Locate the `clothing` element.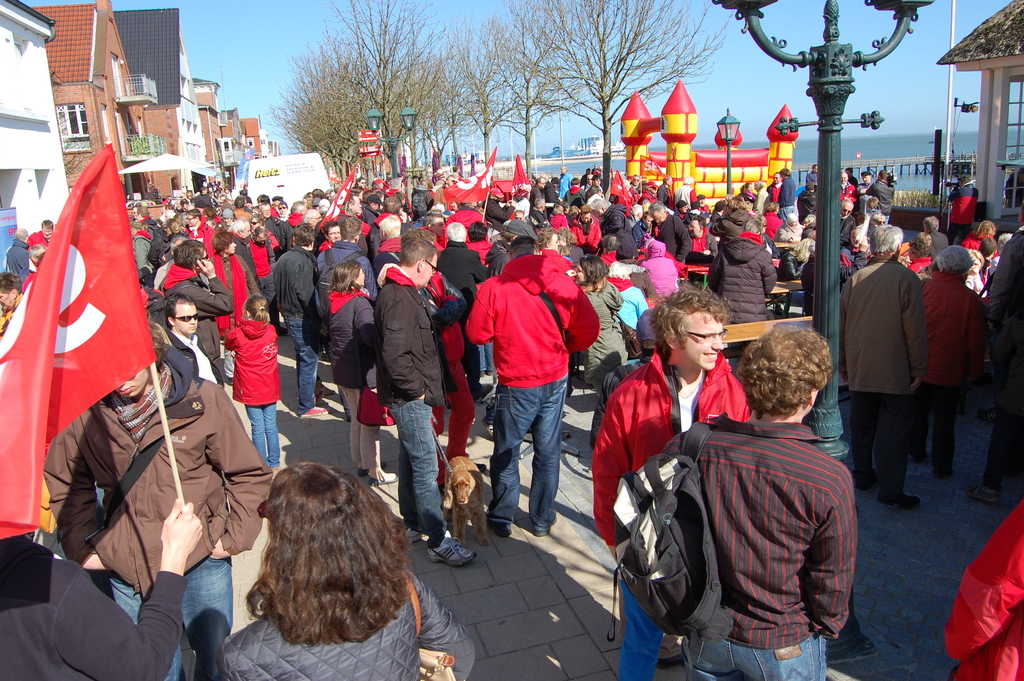
Element bbox: 371 235 399 274.
